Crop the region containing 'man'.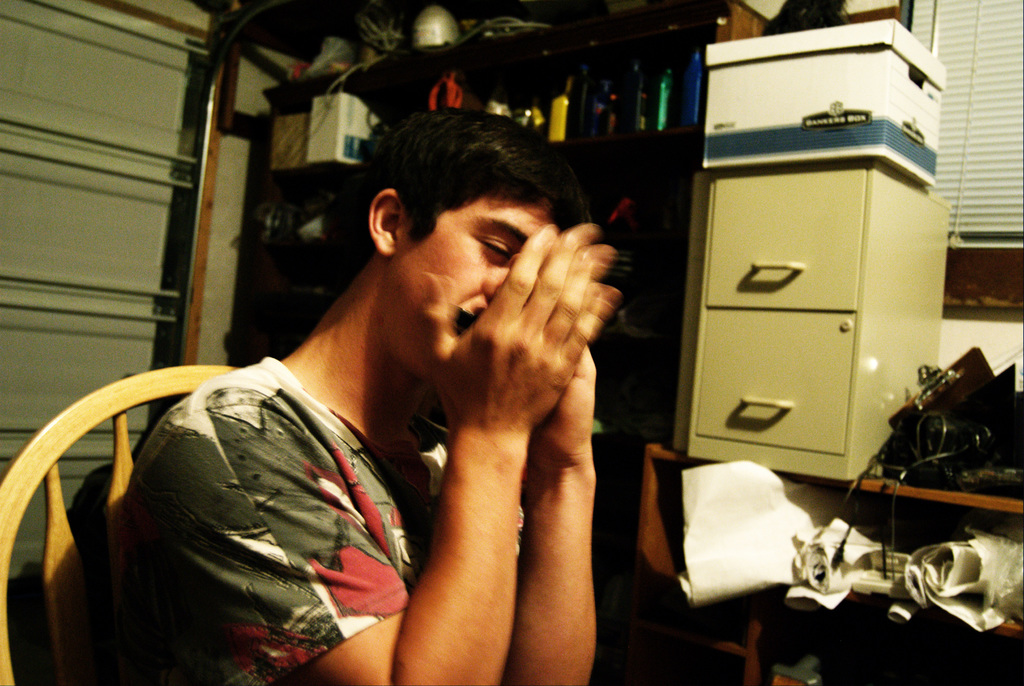
Crop region: box=[122, 105, 621, 685].
